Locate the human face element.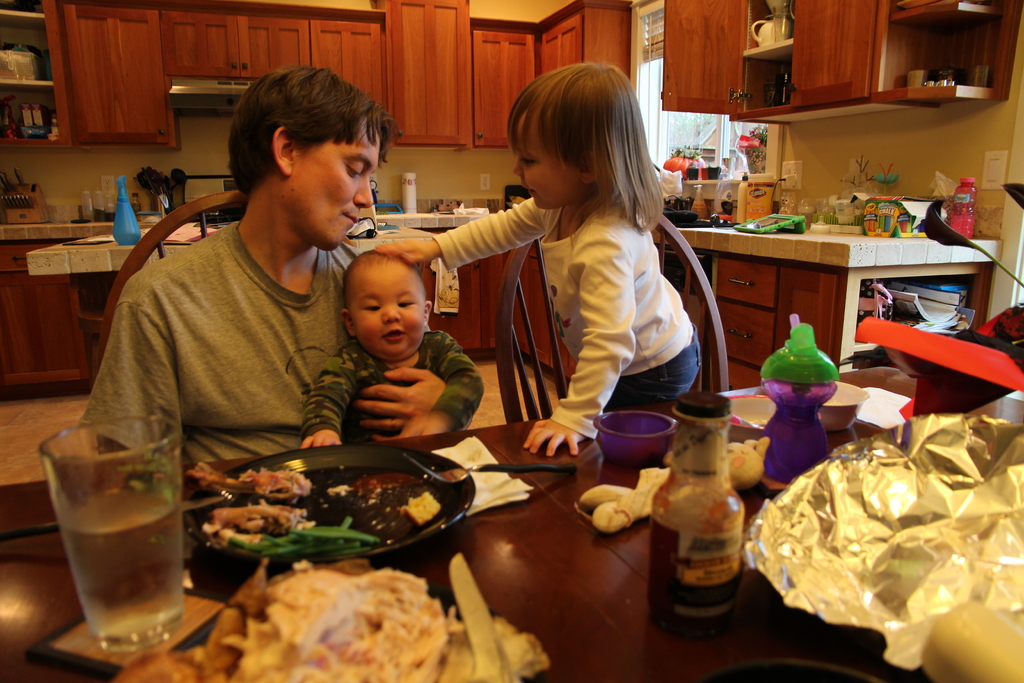
Element bbox: x1=286 y1=115 x2=383 y2=251.
